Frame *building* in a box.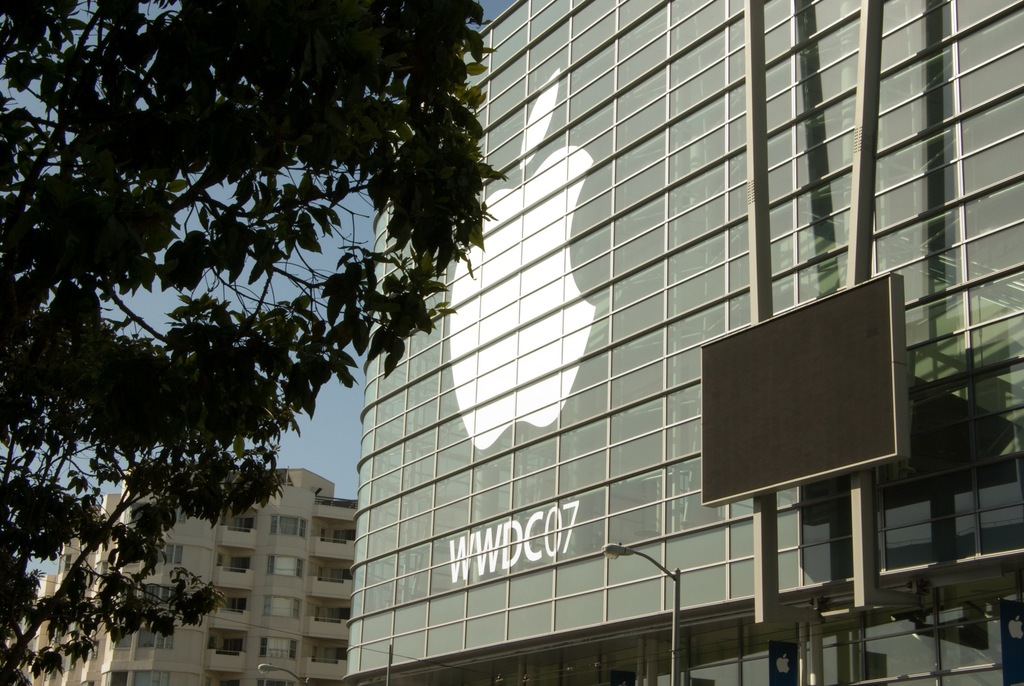
<bbox>351, 0, 1023, 685</bbox>.
